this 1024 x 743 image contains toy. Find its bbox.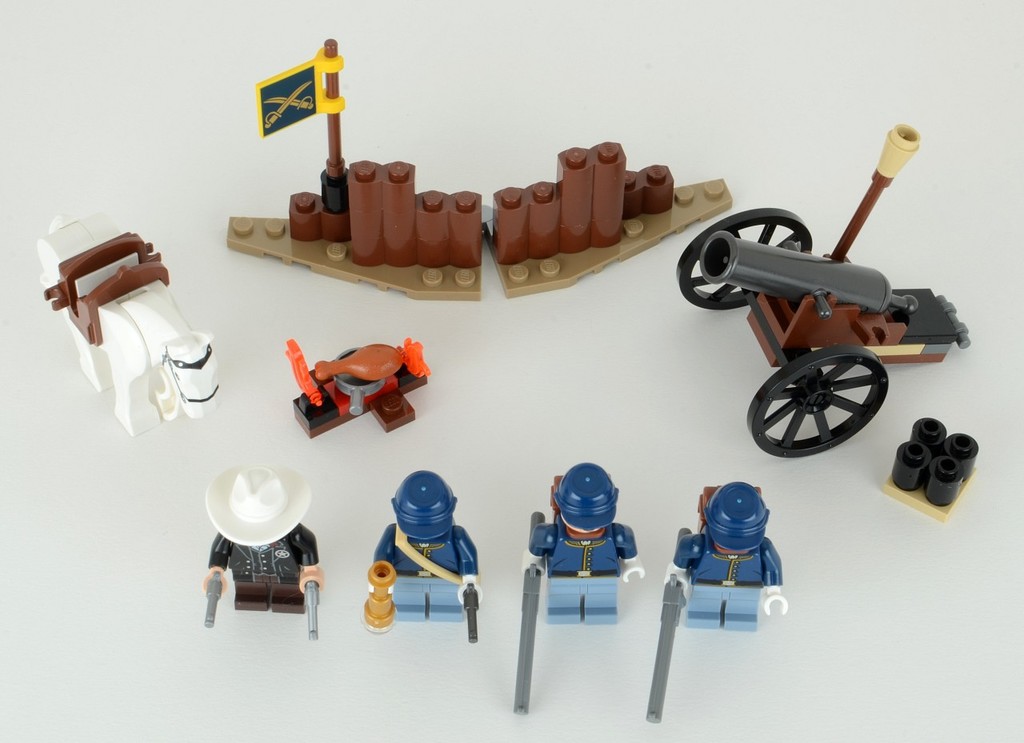
(left=35, top=209, right=220, bottom=437).
